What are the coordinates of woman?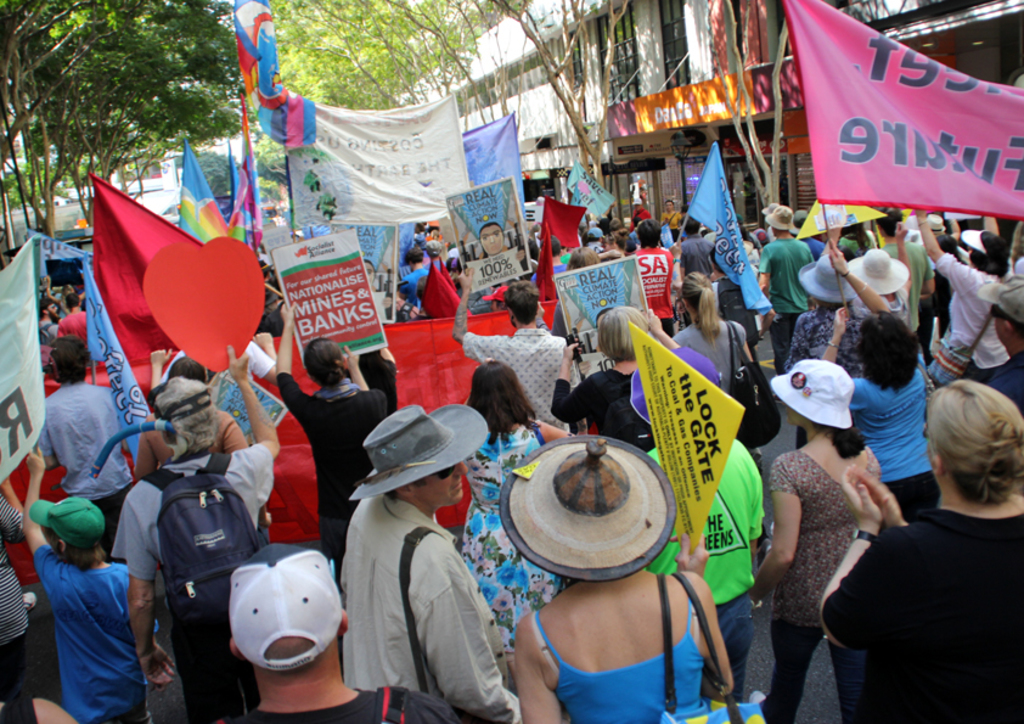
BBox(456, 353, 581, 684).
